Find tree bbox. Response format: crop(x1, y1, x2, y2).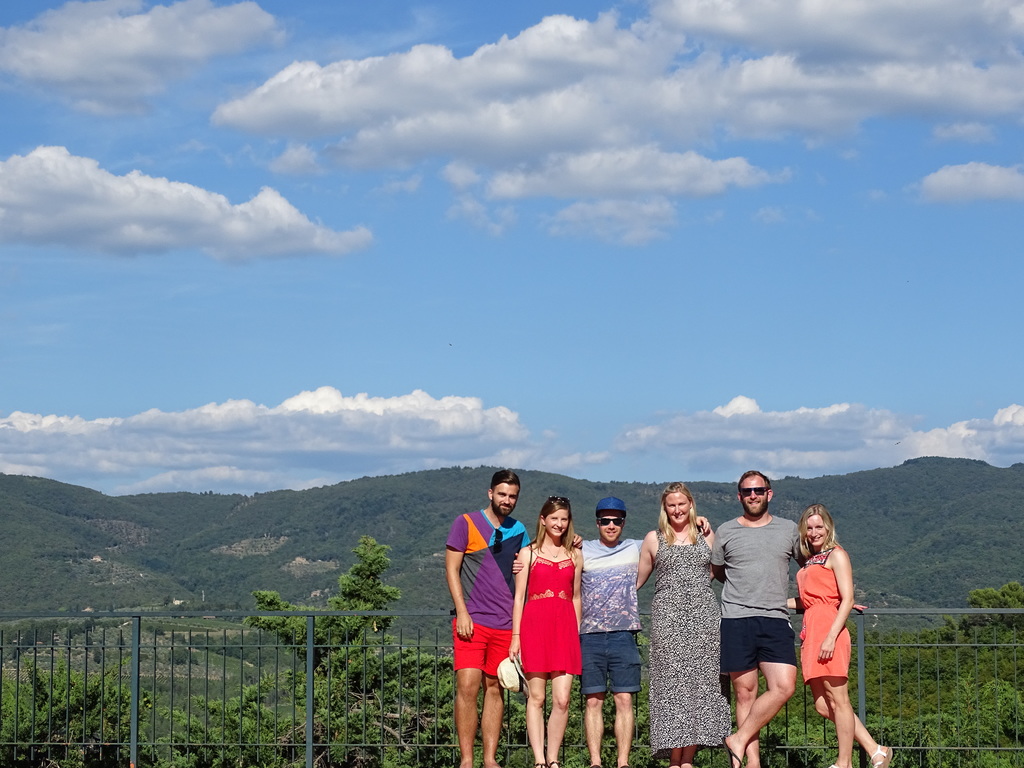
crop(140, 528, 451, 767).
